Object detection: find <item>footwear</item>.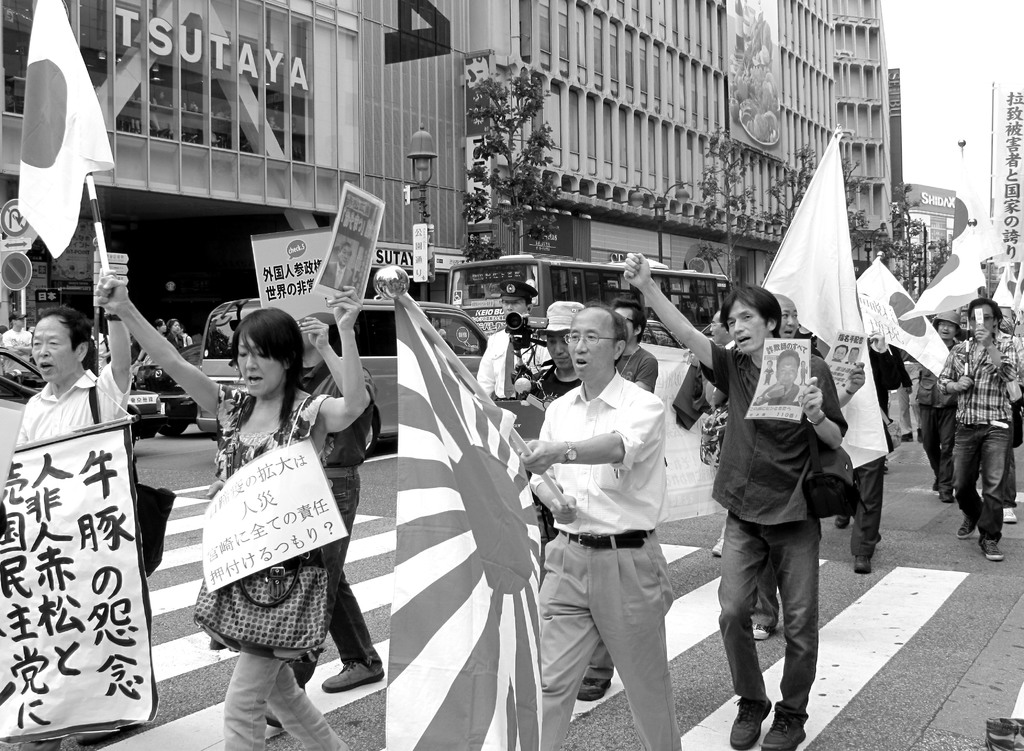
883 454 892 474.
